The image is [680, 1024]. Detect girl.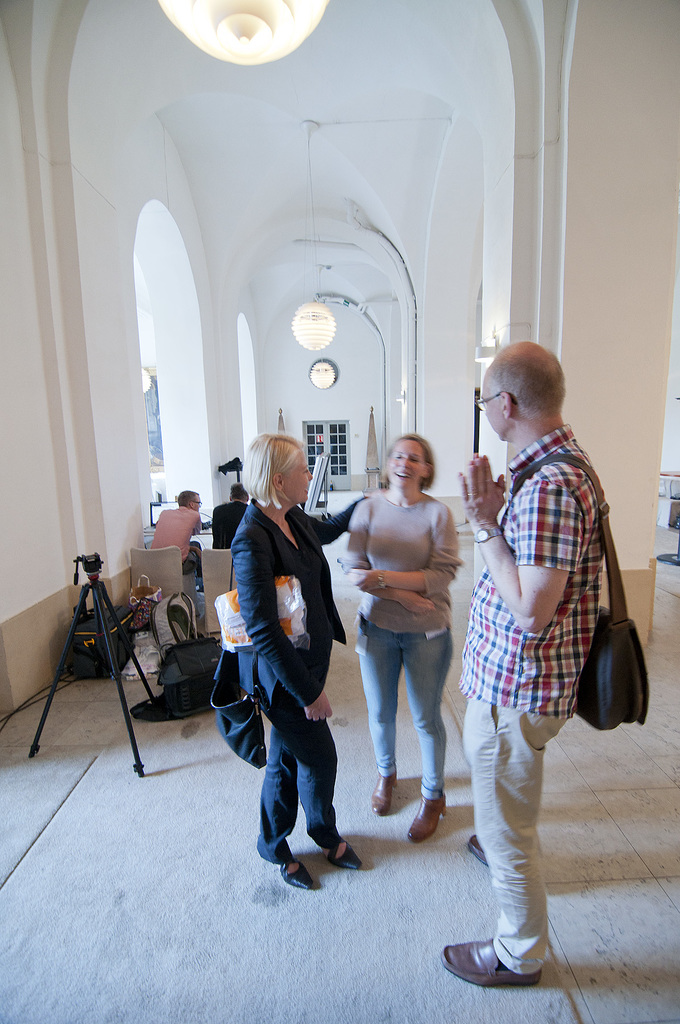
Detection: box(227, 426, 363, 886).
